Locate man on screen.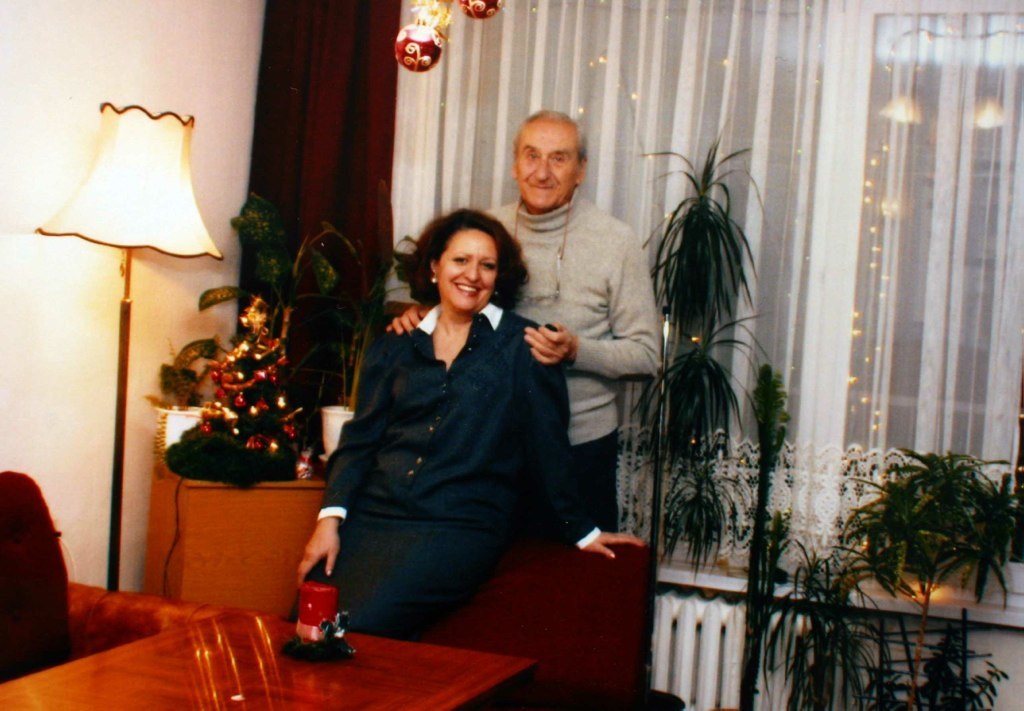
On screen at 507,119,672,557.
